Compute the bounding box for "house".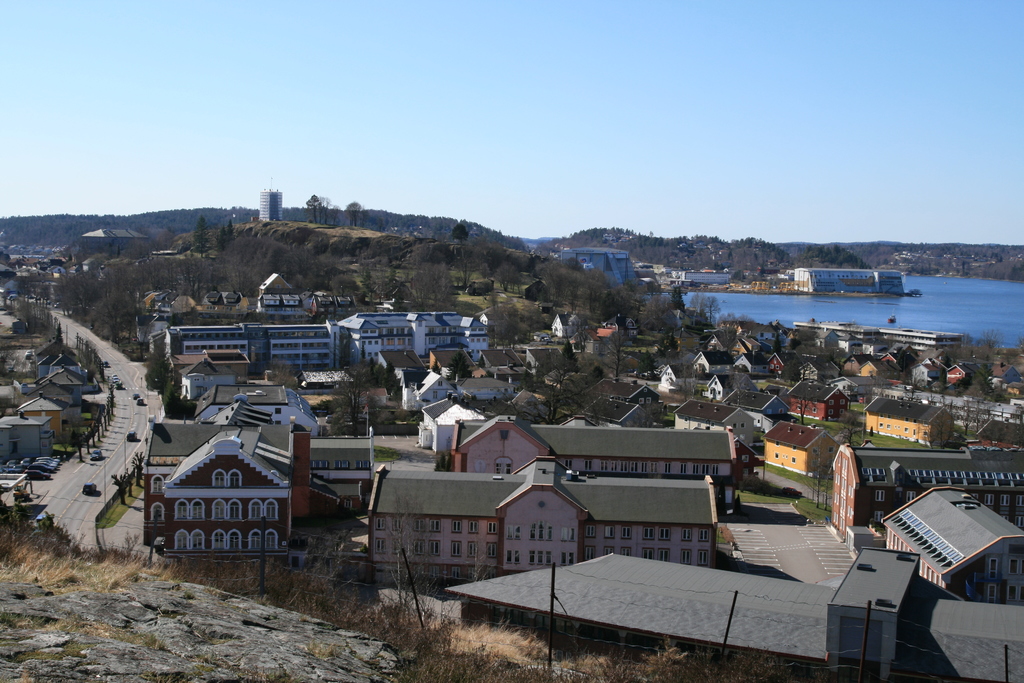
rect(184, 378, 325, 435).
